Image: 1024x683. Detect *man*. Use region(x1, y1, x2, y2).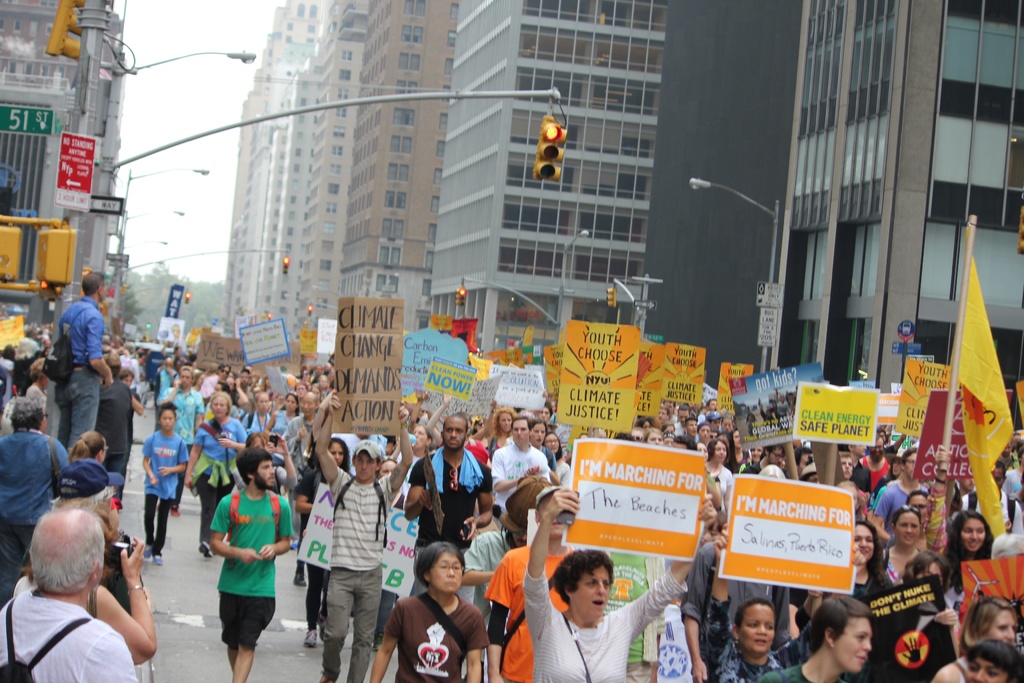
region(861, 432, 892, 497).
